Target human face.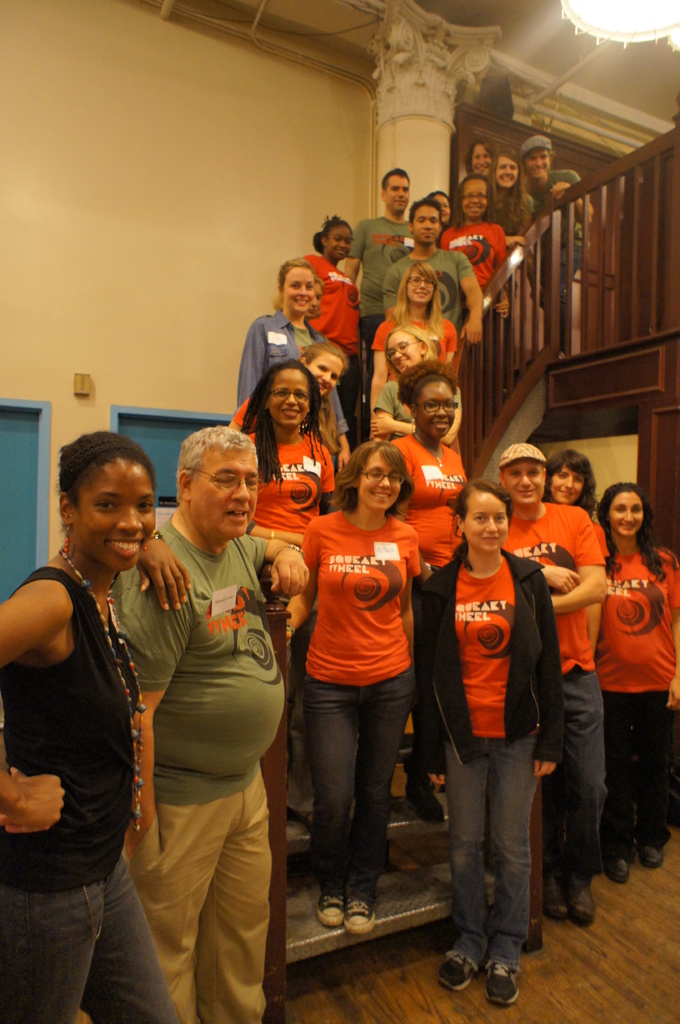
Target region: x1=413 y1=205 x2=439 y2=245.
